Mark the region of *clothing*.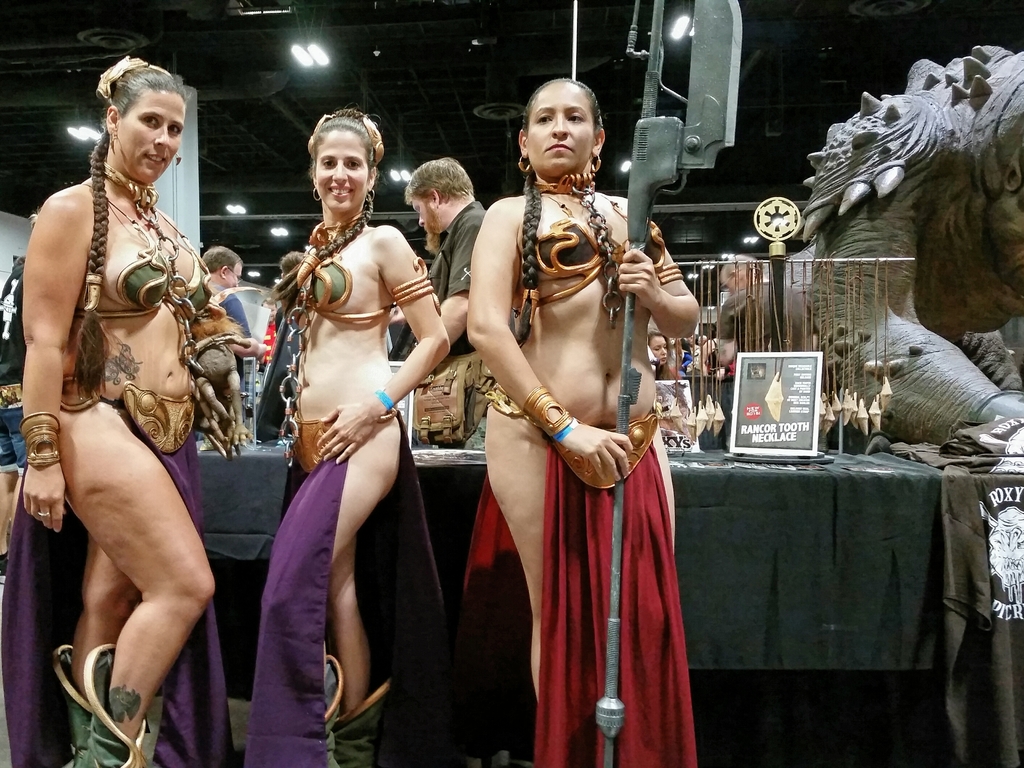
Region: crop(252, 241, 463, 767).
